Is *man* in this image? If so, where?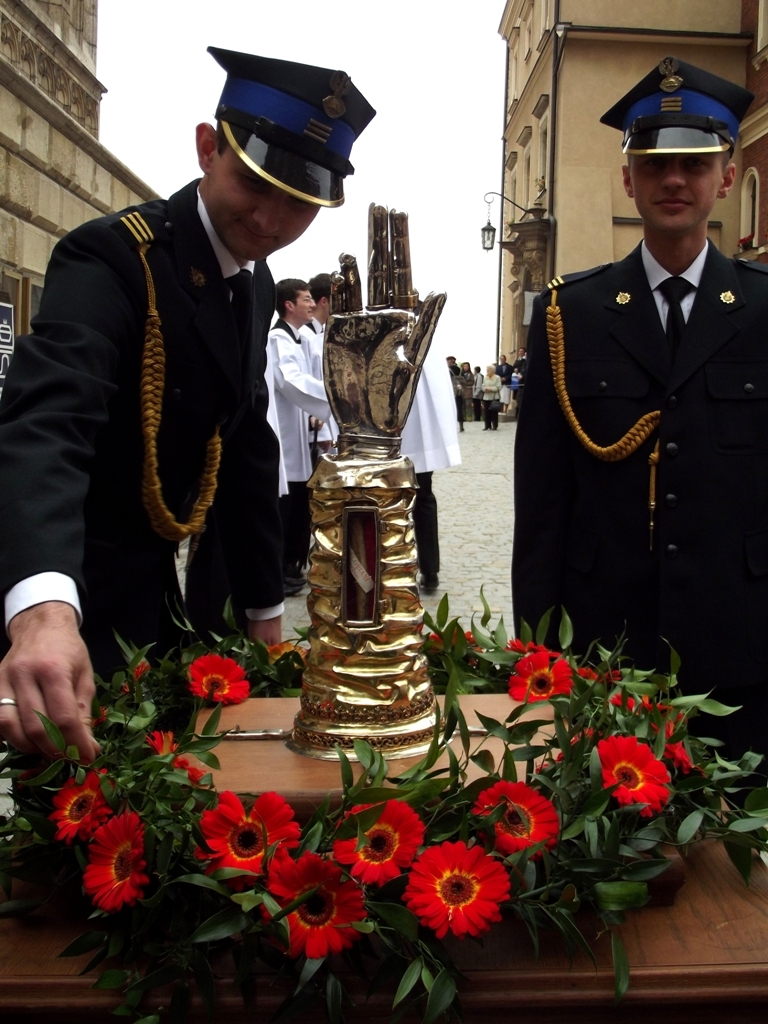
Yes, at 31,74,351,713.
